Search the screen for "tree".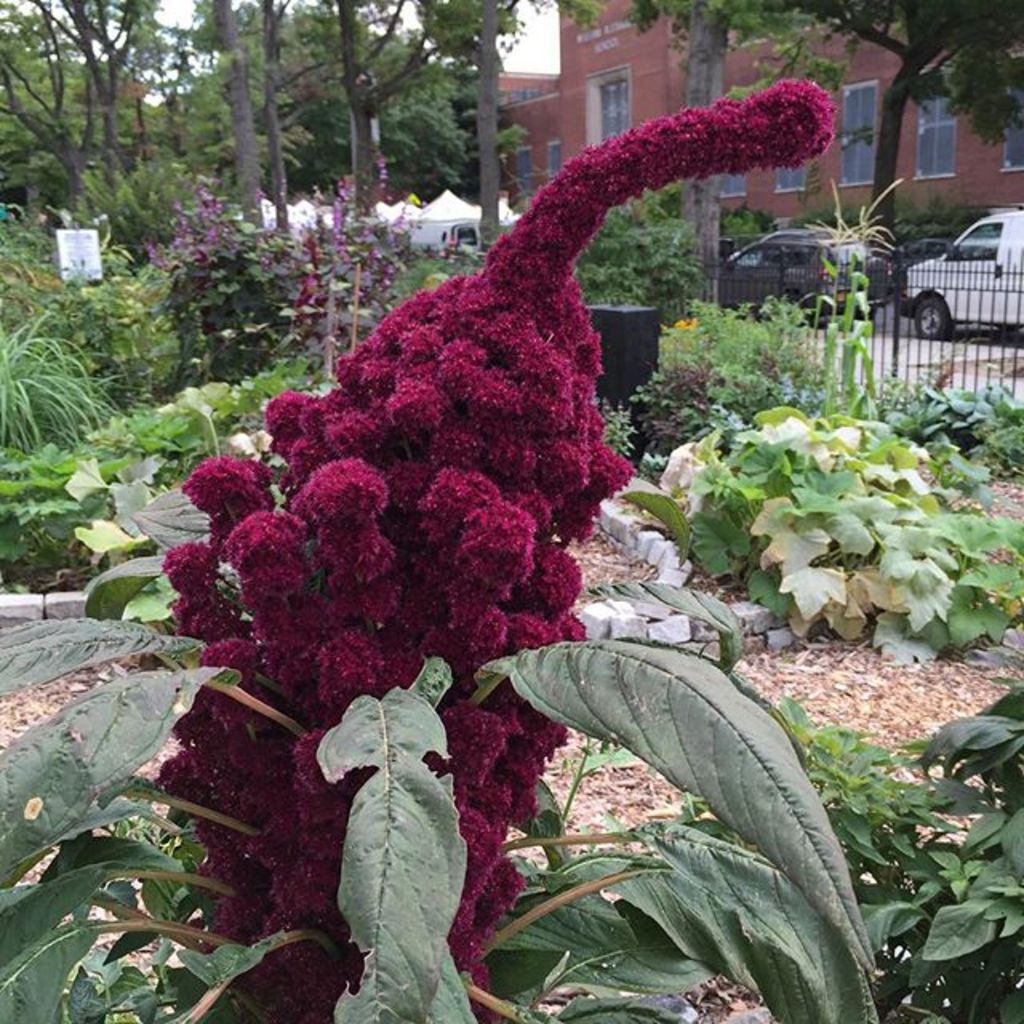
Found at <region>714, 0, 1022, 306</region>.
